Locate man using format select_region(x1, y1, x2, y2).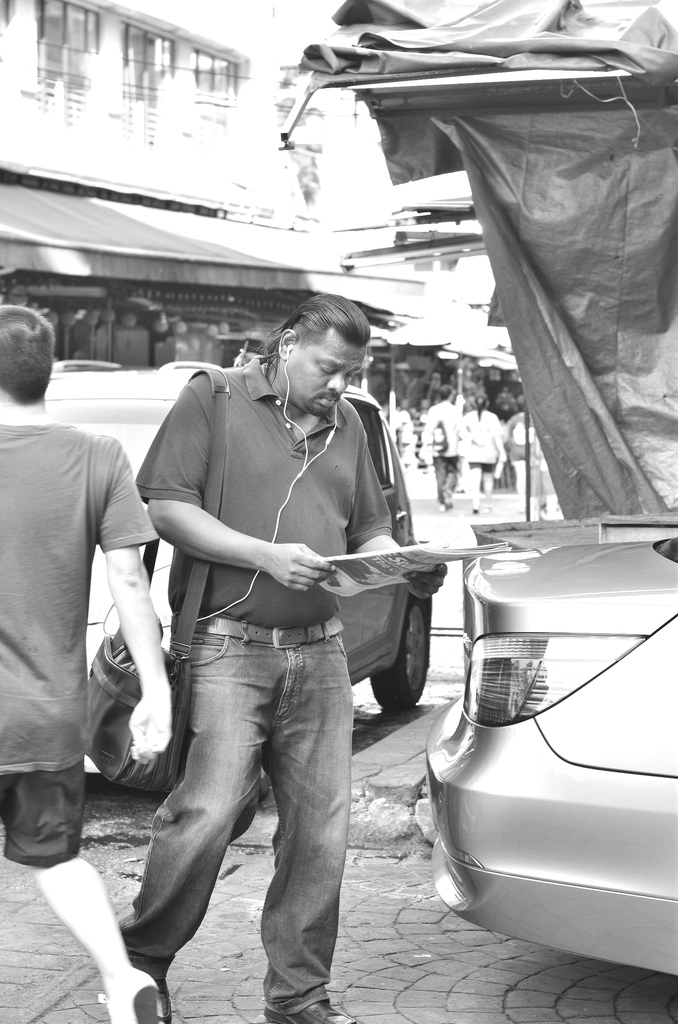
select_region(419, 383, 476, 515).
